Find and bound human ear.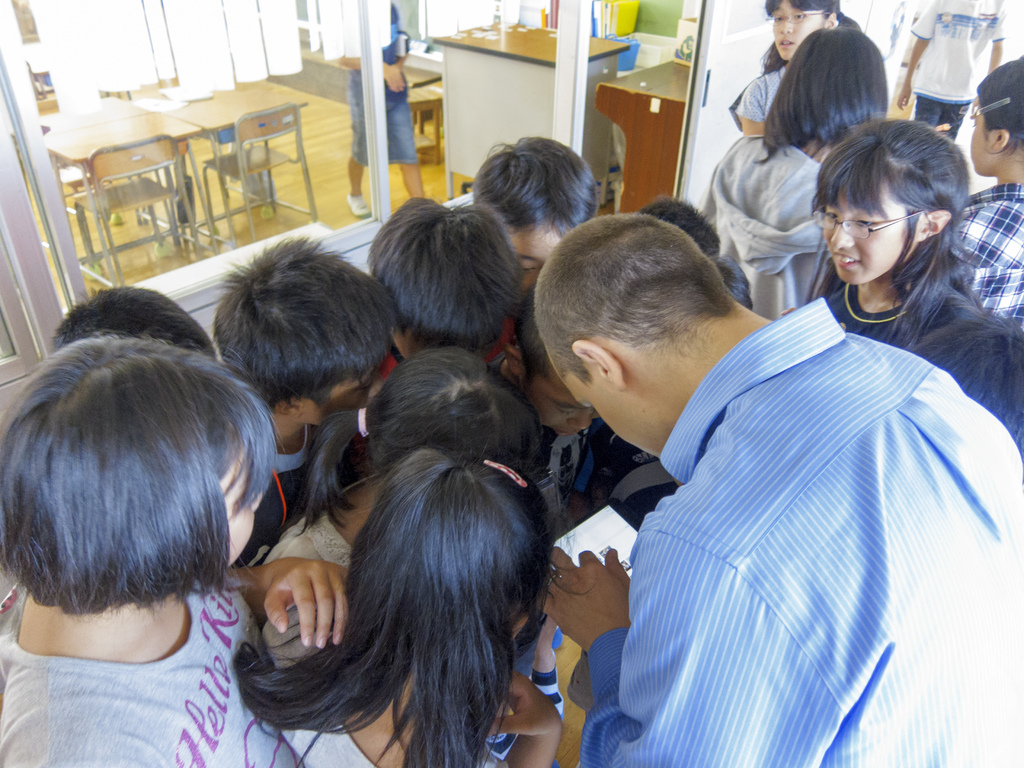
Bound: (919, 209, 951, 241).
